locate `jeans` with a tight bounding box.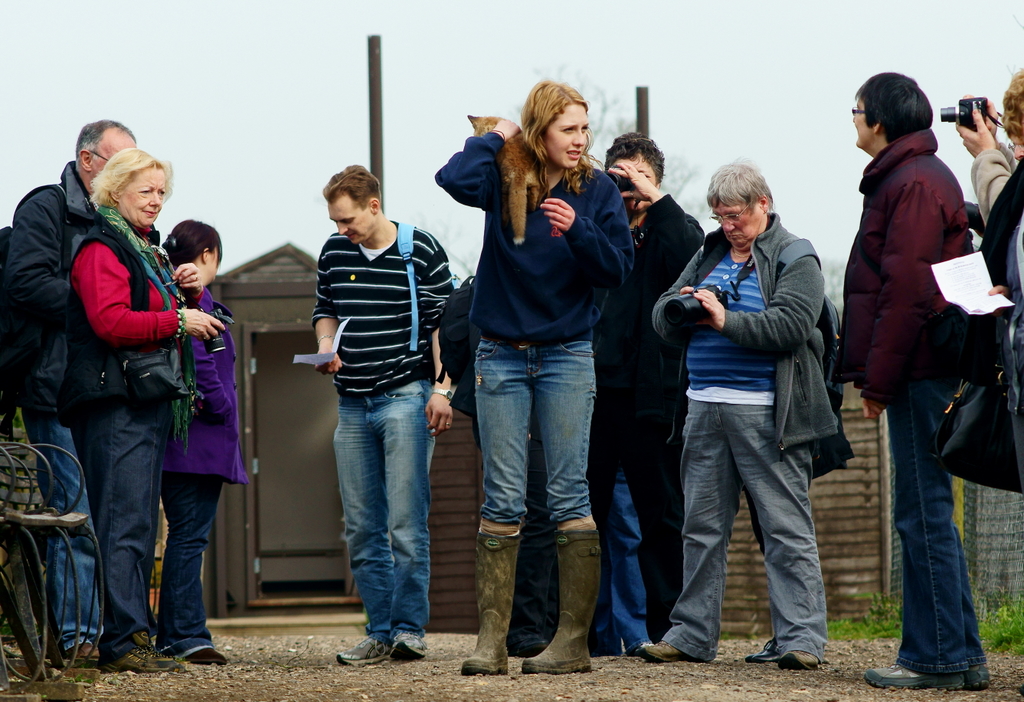
153:472:224:657.
